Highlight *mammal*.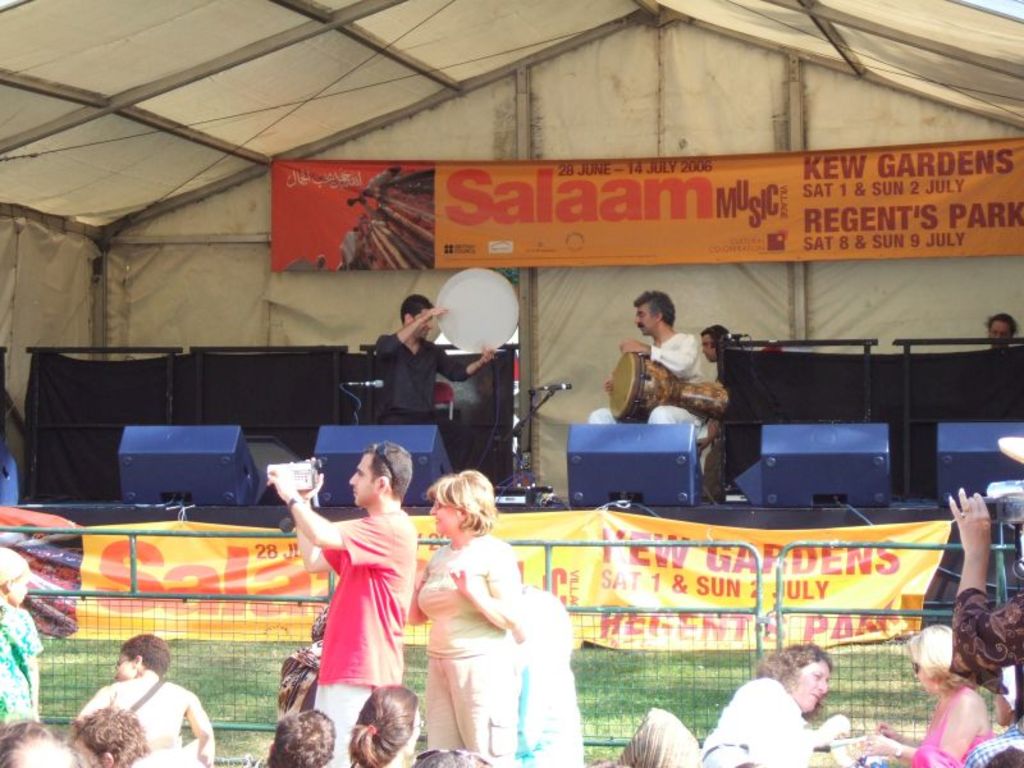
Highlighted region: {"left": 274, "top": 707, "right": 334, "bottom": 767}.
